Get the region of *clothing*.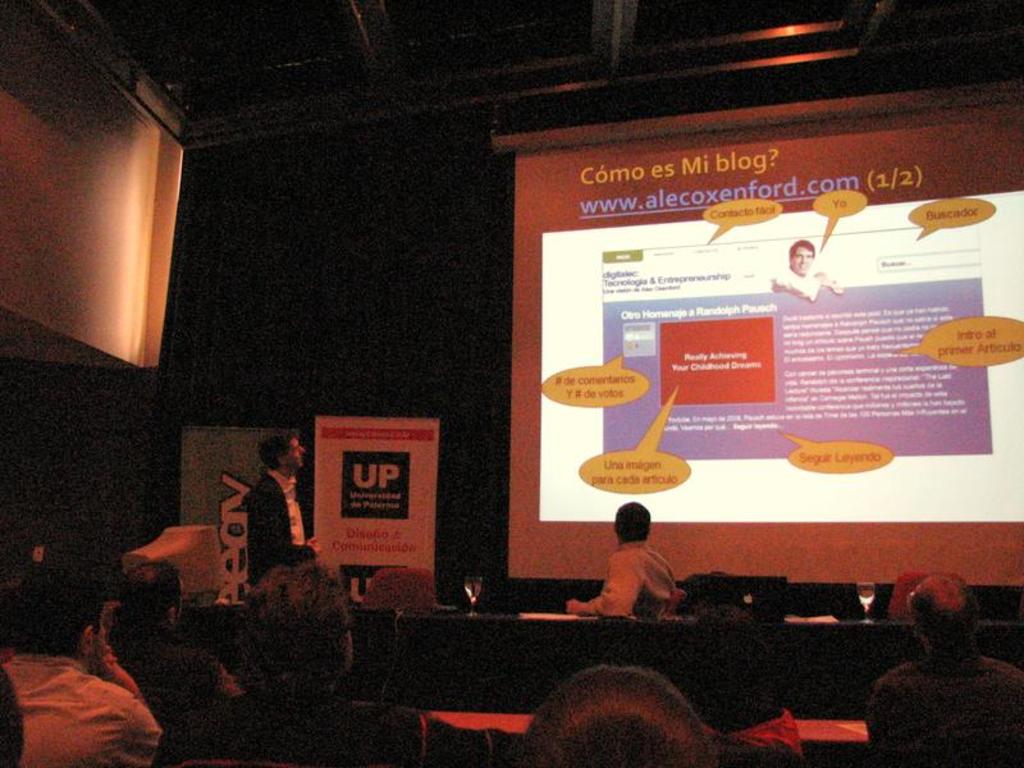
locate(108, 628, 234, 741).
